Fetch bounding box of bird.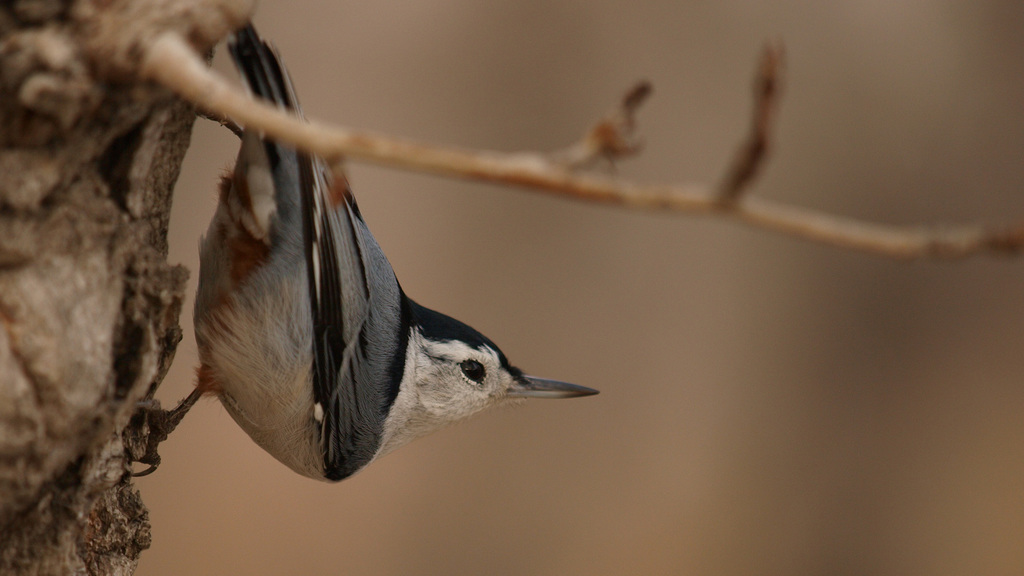
Bbox: 153:85:609:472.
